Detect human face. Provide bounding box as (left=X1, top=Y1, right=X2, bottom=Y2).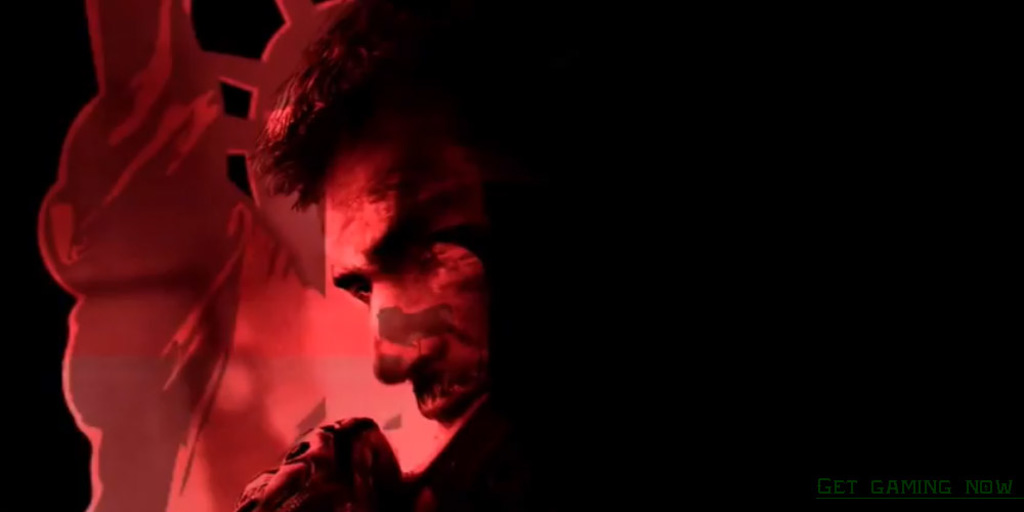
(left=313, top=114, right=494, bottom=429).
